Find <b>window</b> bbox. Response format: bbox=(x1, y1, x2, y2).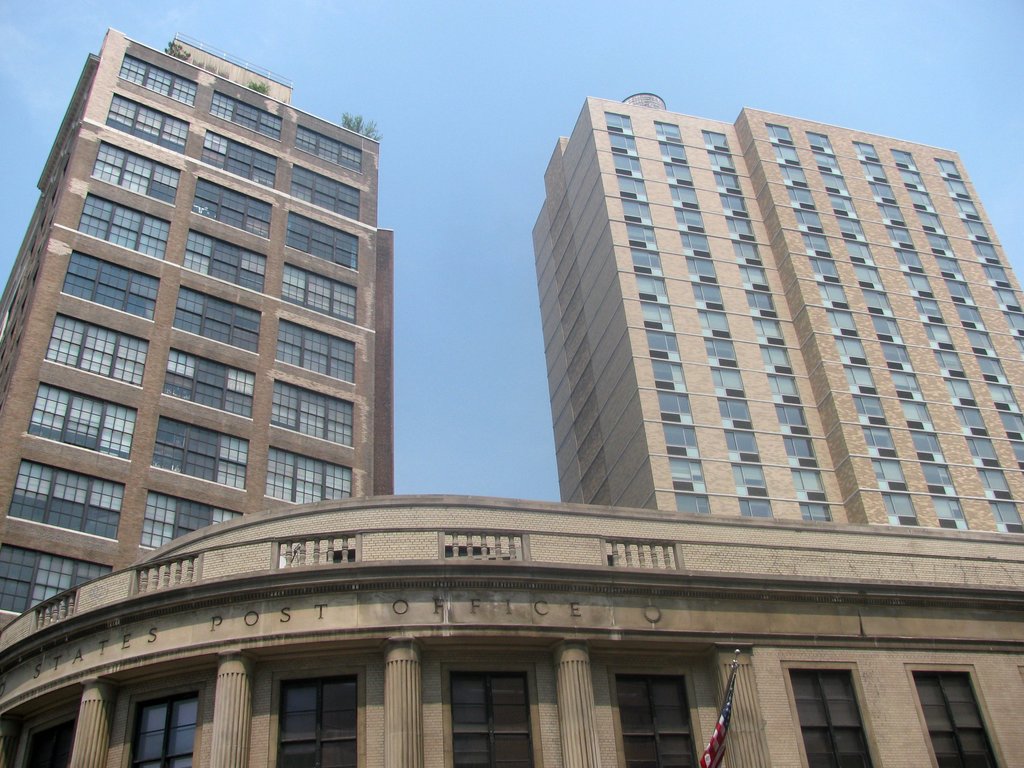
bbox=(797, 206, 824, 232).
